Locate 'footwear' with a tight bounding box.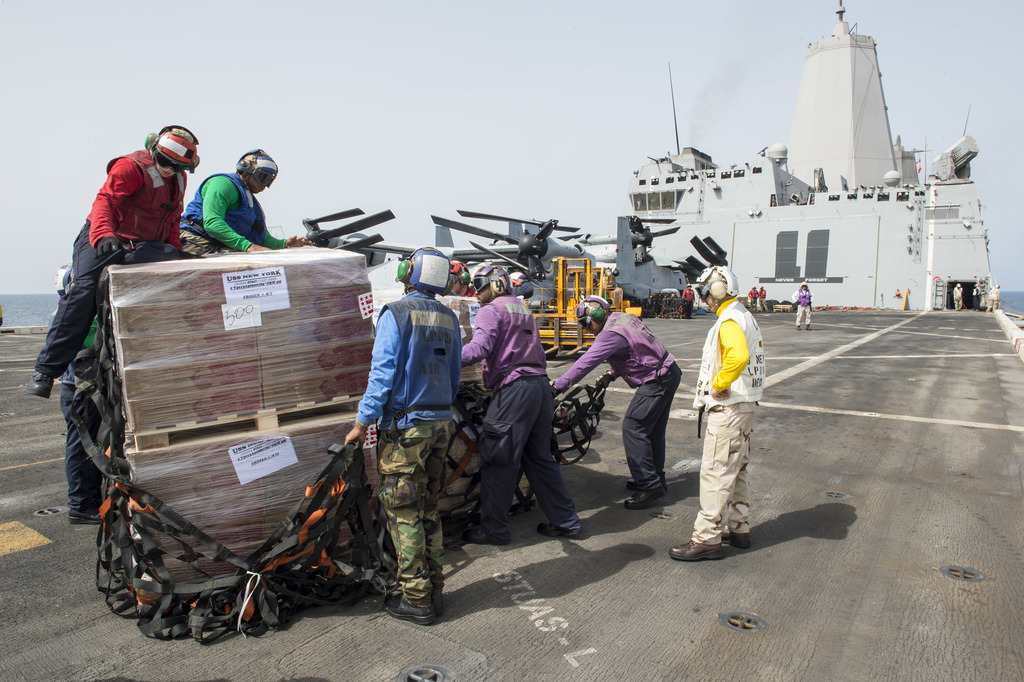
l=625, t=488, r=668, b=502.
